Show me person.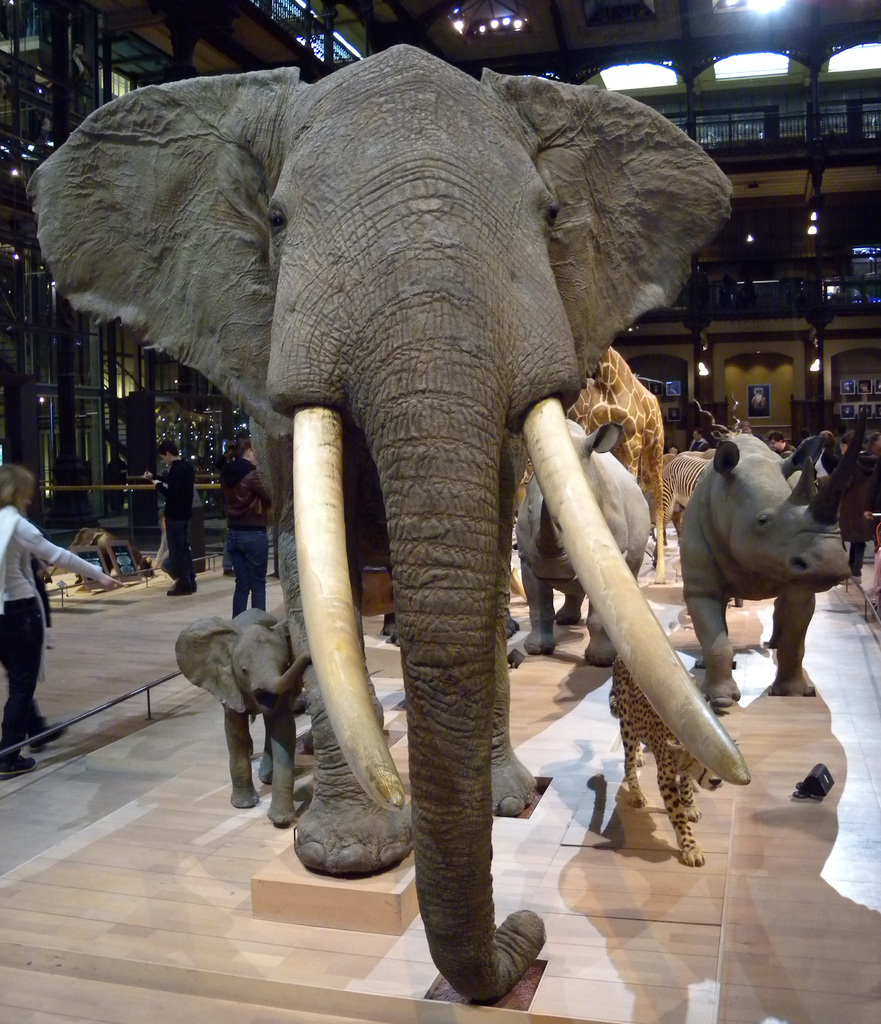
person is here: pyautogui.locateOnScreen(766, 428, 795, 456).
